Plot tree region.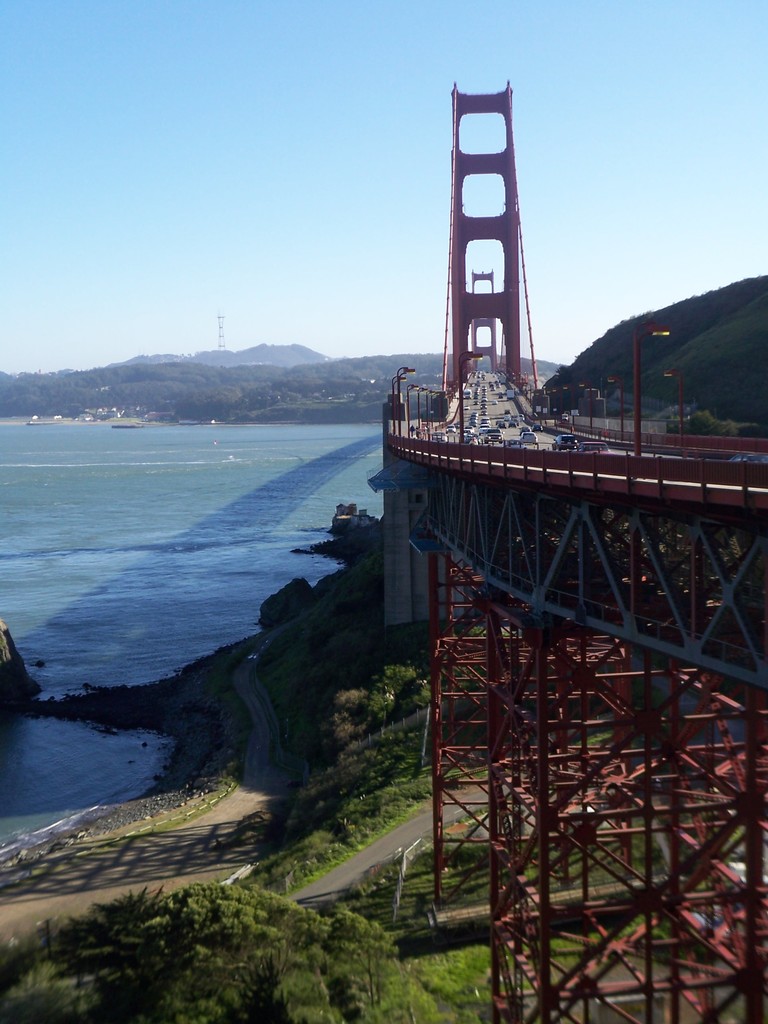
Plotted at 374, 663, 415, 705.
